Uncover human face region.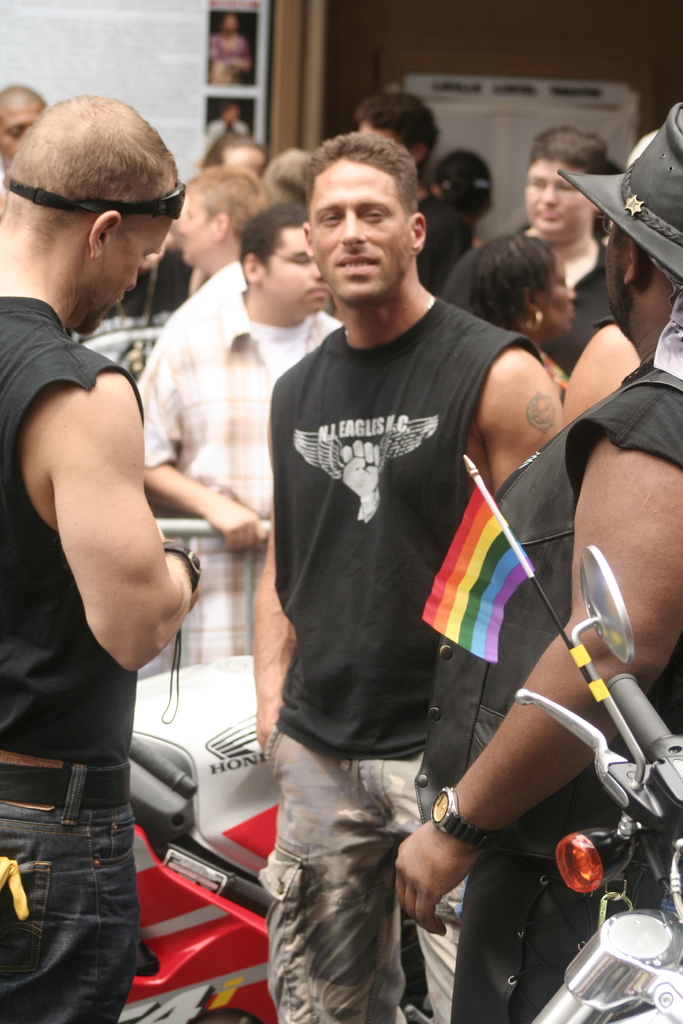
Uncovered: <box>315,161,415,300</box>.
